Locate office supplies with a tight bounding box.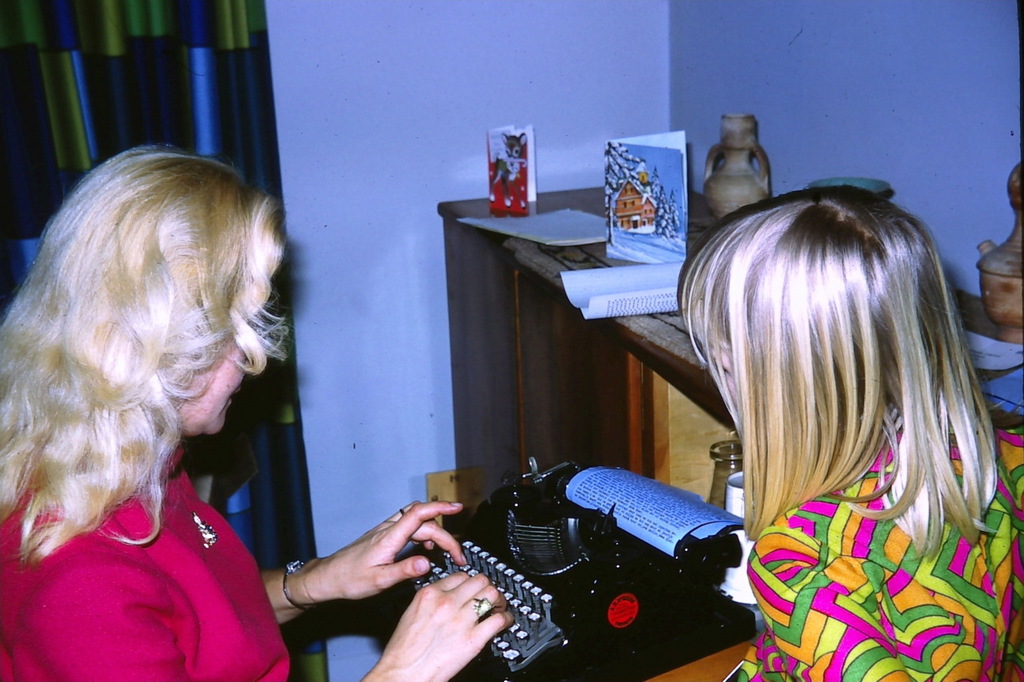
(left=347, top=457, right=791, bottom=680).
